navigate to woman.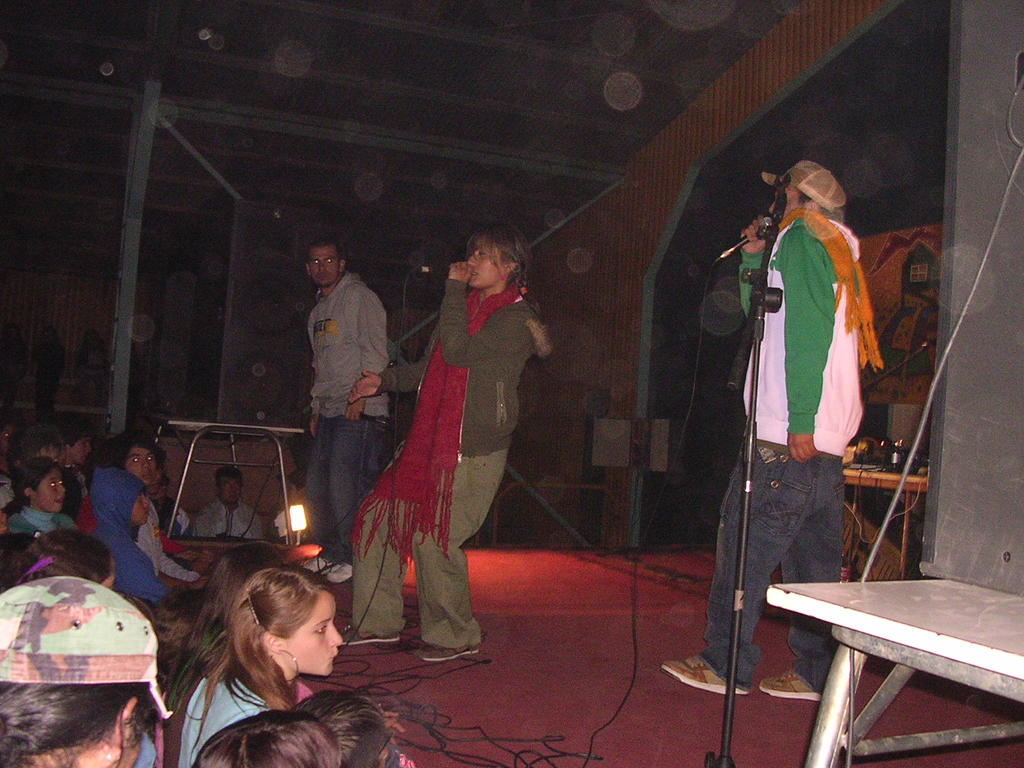
Navigation target: [0, 447, 99, 545].
